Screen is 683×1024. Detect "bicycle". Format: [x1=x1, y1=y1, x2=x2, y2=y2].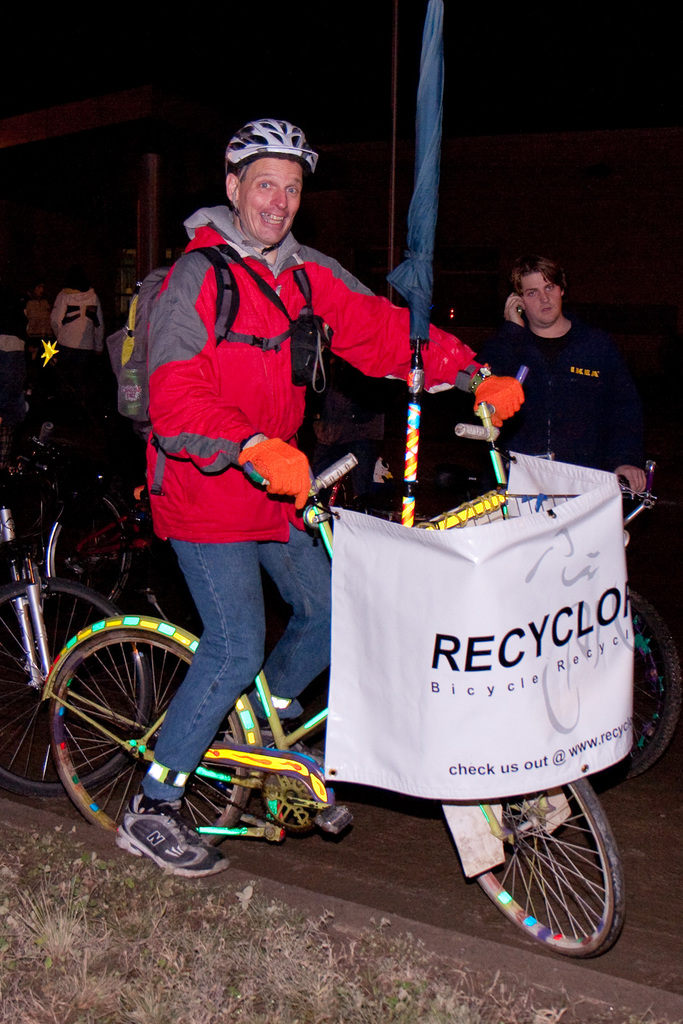
[x1=42, y1=481, x2=198, y2=645].
